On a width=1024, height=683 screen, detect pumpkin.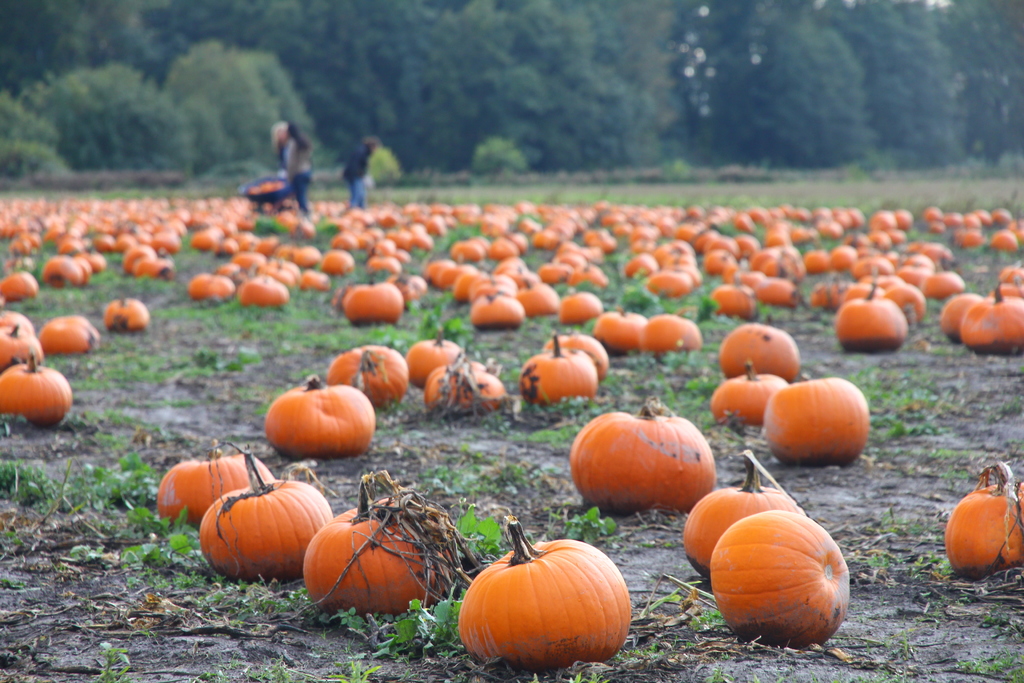
<box>263,377,379,457</box>.
